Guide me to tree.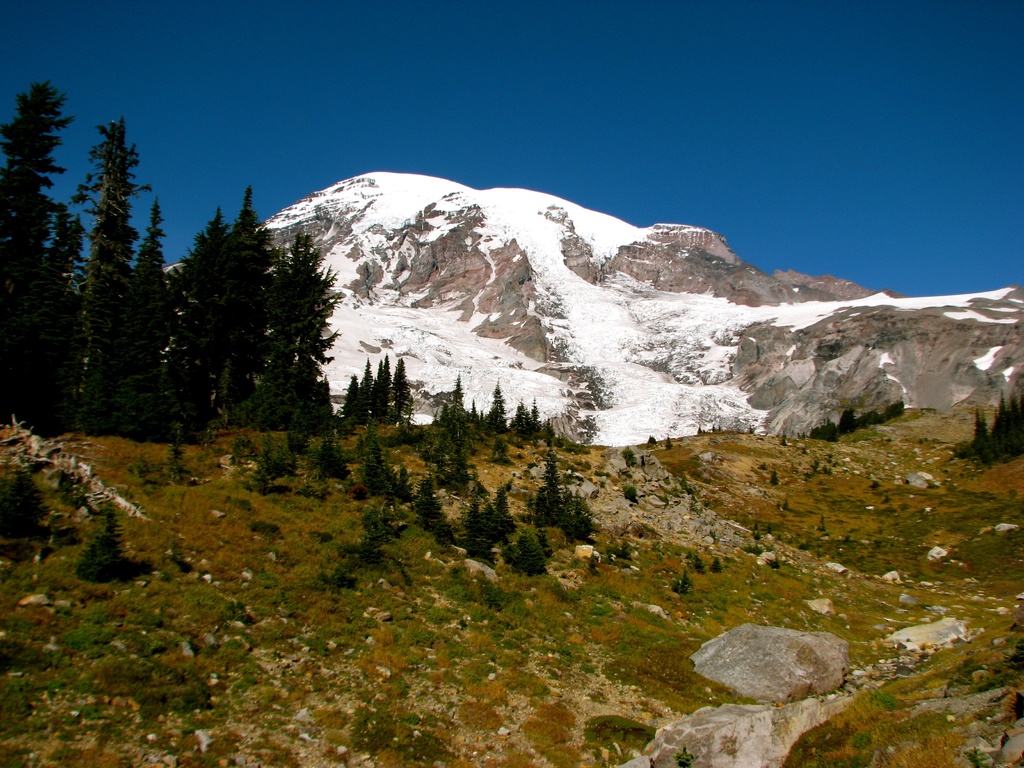
Guidance: [337, 373, 361, 423].
